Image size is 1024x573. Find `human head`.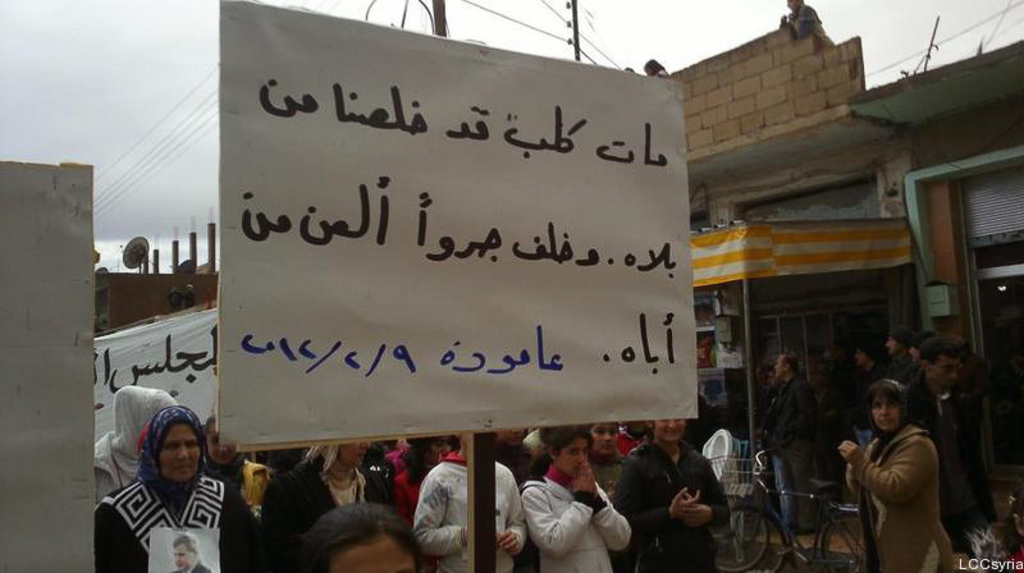
<region>883, 327, 911, 357</region>.
